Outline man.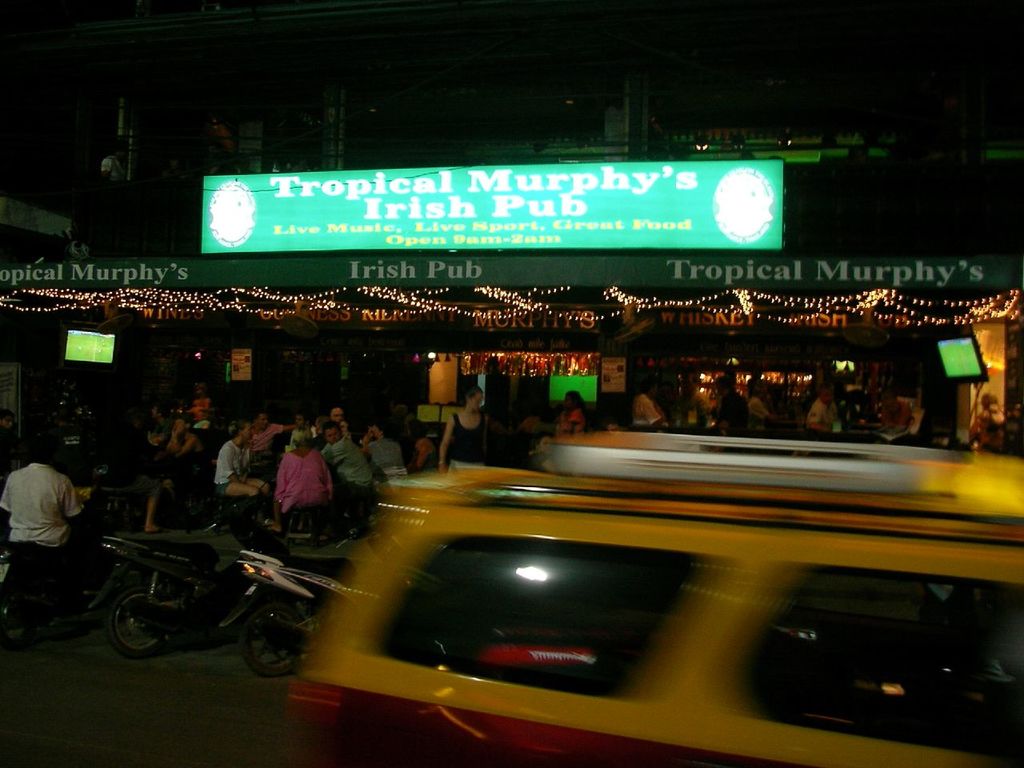
Outline: {"left": 0, "top": 434, "right": 99, "bottom": 630}.
